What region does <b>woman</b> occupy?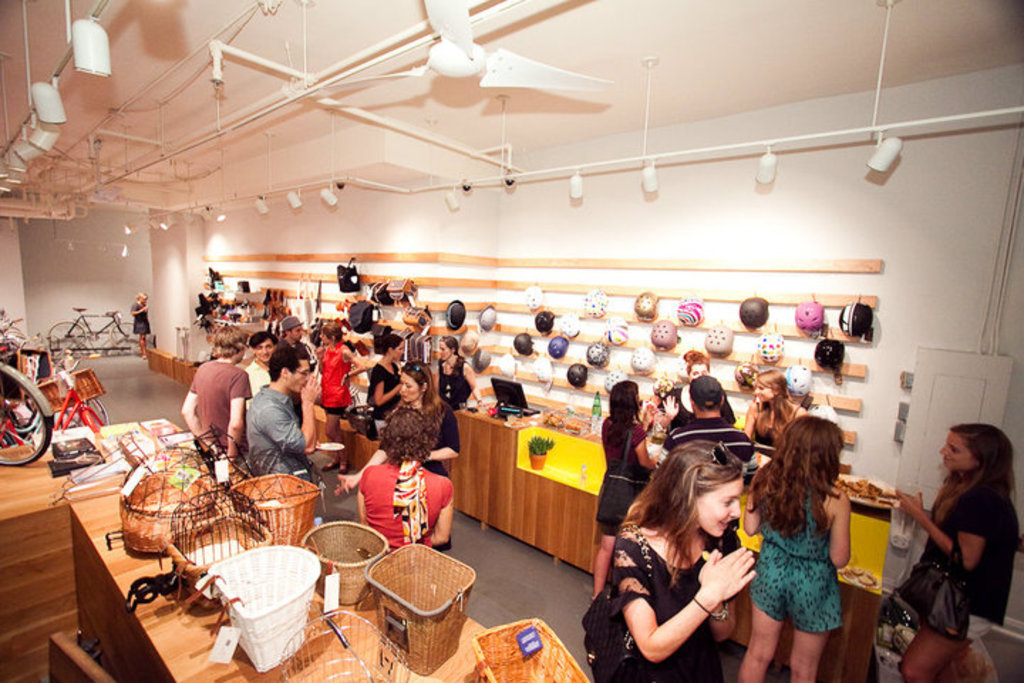
<region>427, 322, 479, 435</region>.
